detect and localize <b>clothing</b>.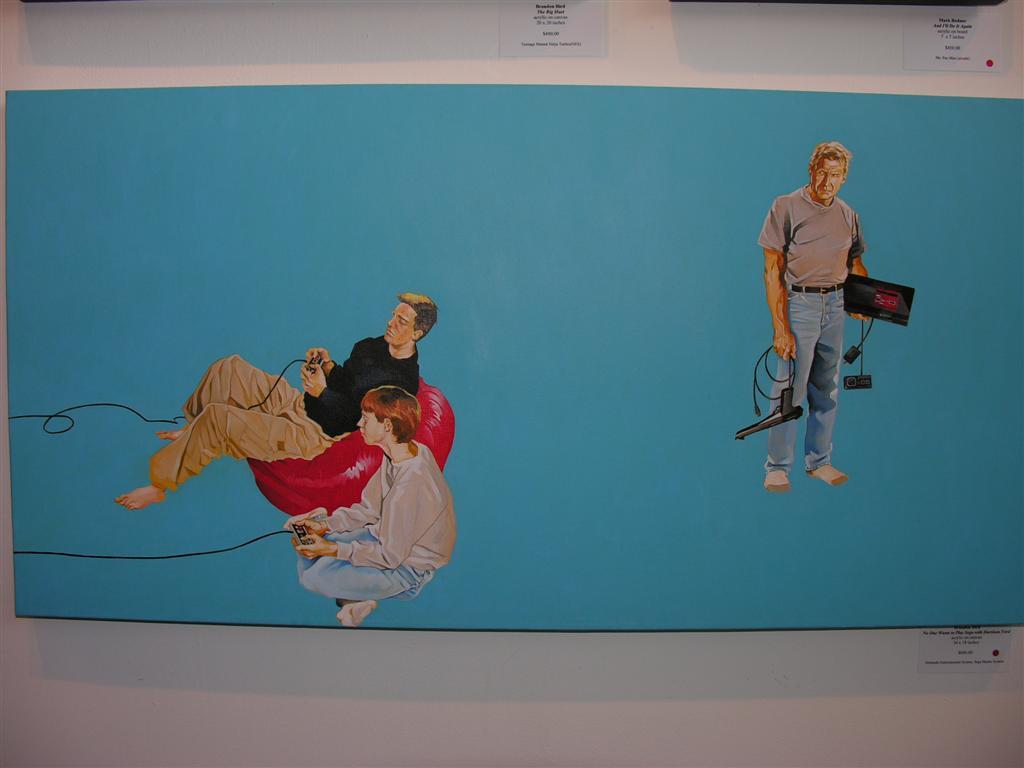
Localized at {"left": 148, "top": 336, "right": 420, "bottom": 486}.
